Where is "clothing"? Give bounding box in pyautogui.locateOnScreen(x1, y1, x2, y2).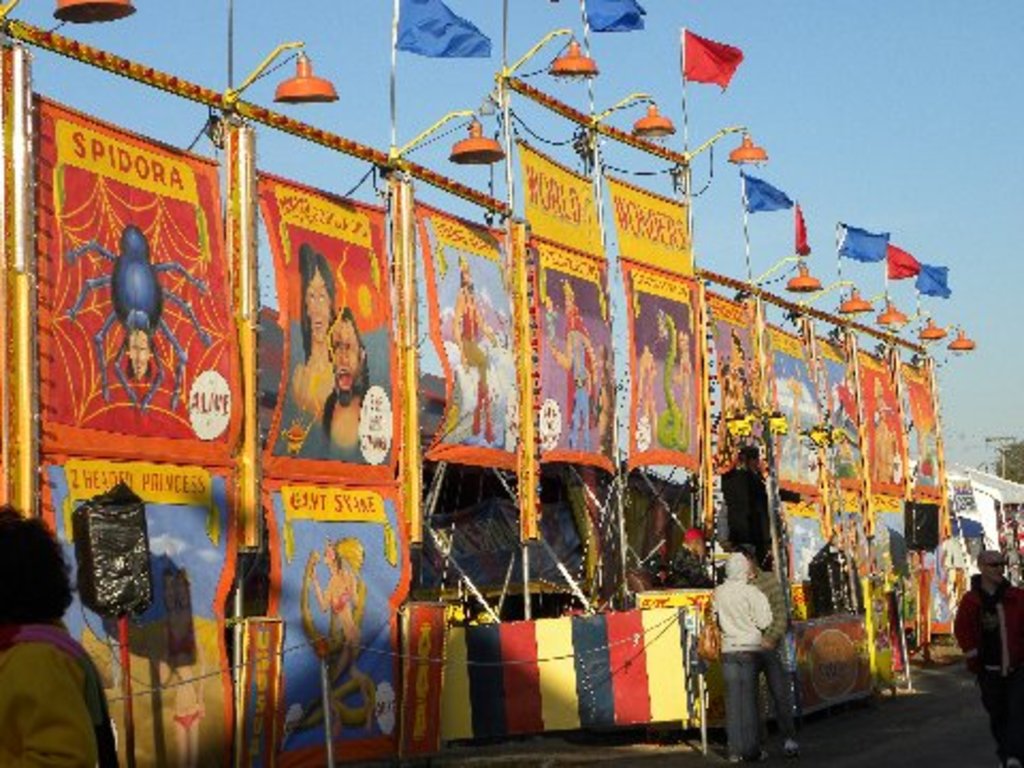
pyautogui.locateOnScreen(290, 363, 324, 418).
